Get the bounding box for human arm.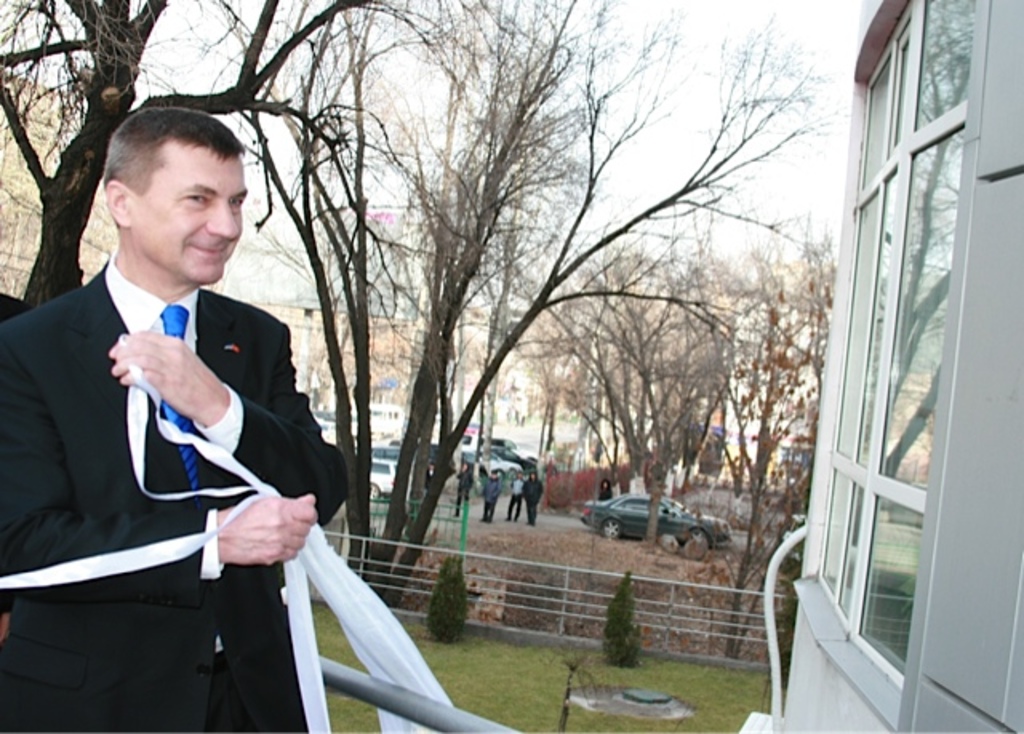
box(3, 344, 315, 595).
